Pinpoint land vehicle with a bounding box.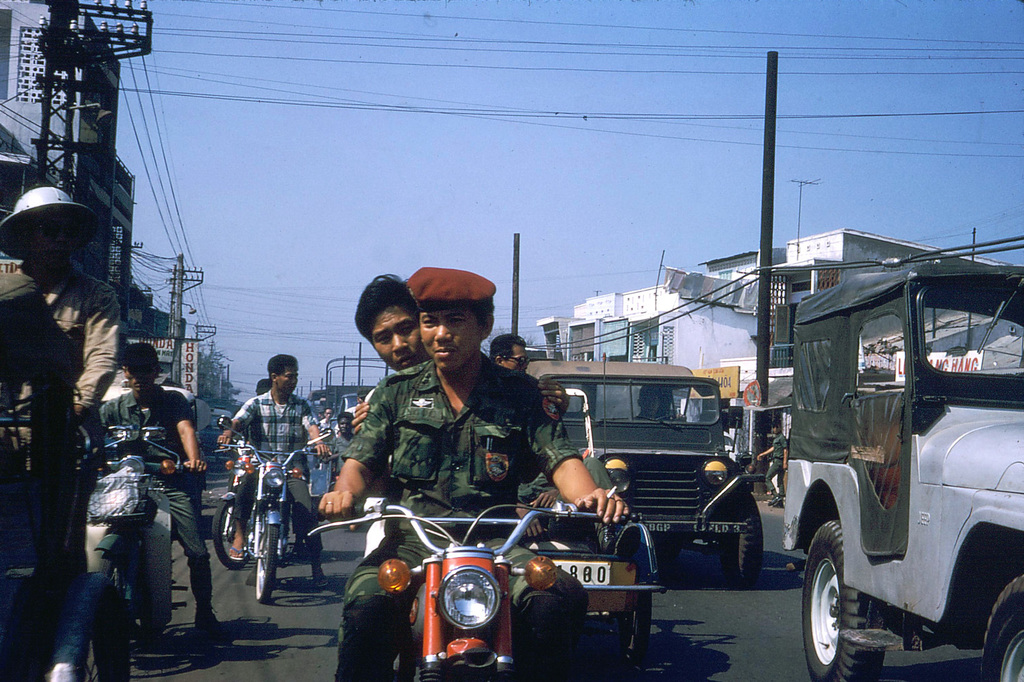
0,409,136,681.
